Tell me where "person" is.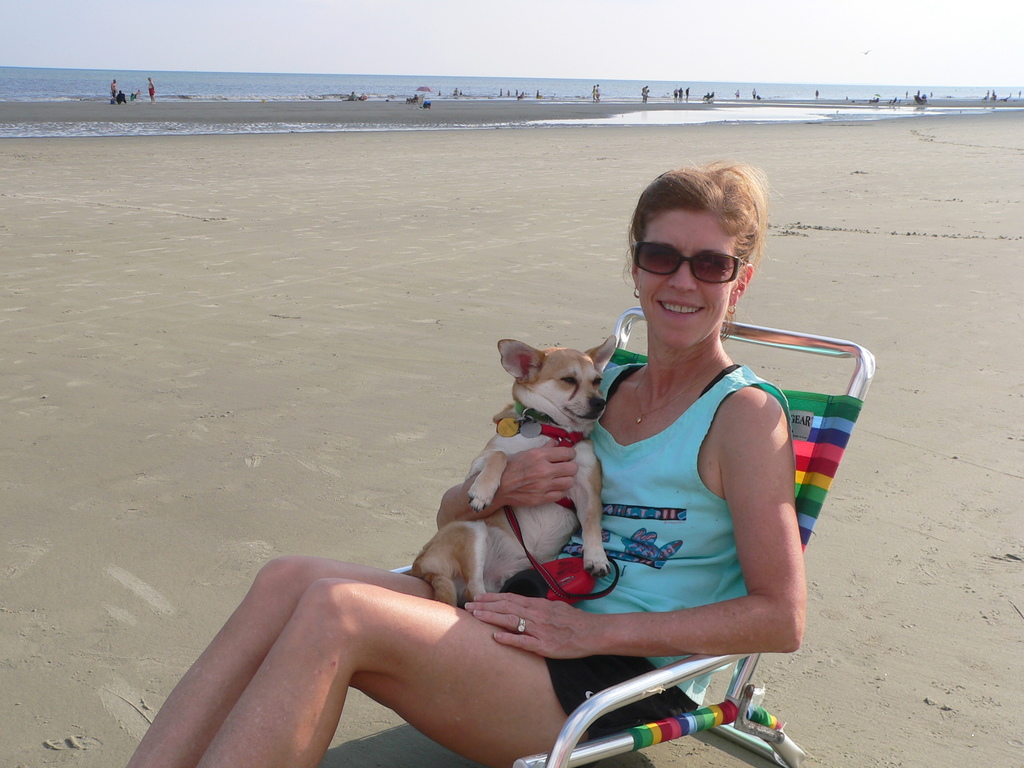
"person" is at {"x1": 591, "y1": 83, "x2": 595, "y2": 102}.
